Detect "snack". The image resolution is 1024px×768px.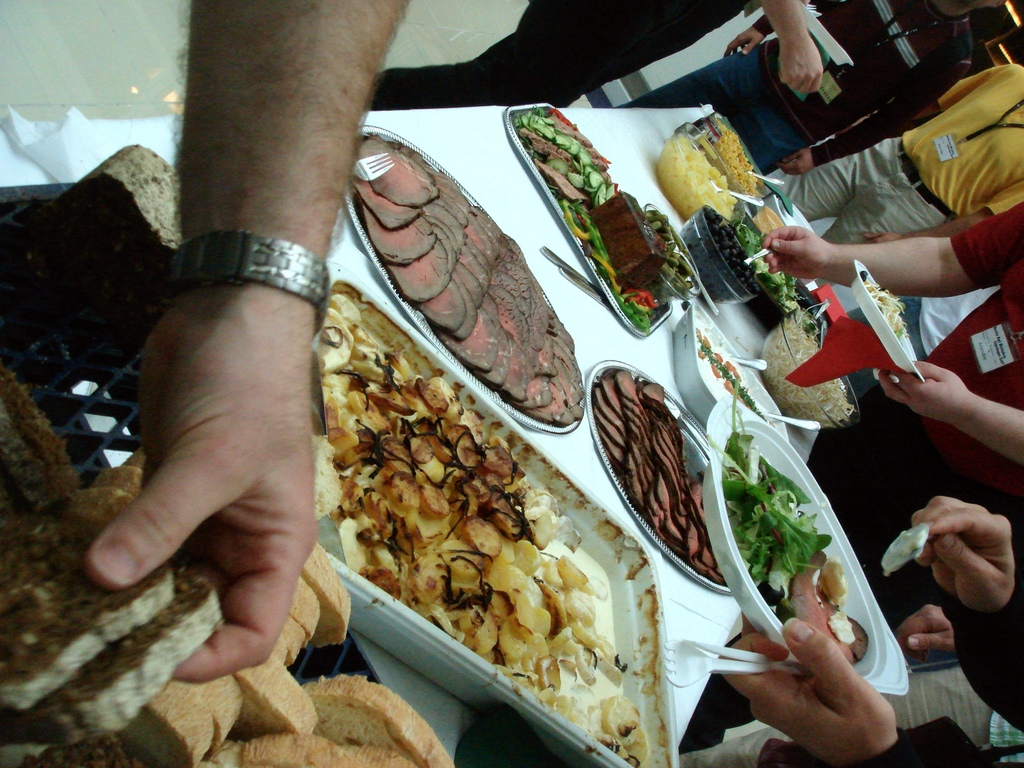
<box>737,202,793,301</box>.
